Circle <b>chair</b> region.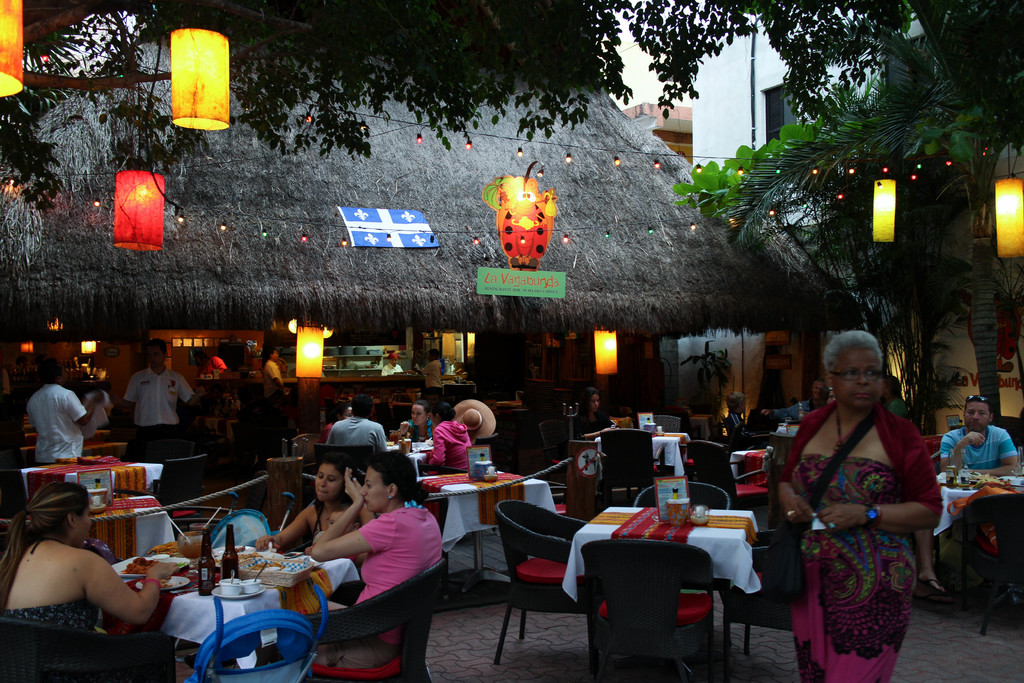
Region: [x1=289, y1=561, x2=451, y2=682].
